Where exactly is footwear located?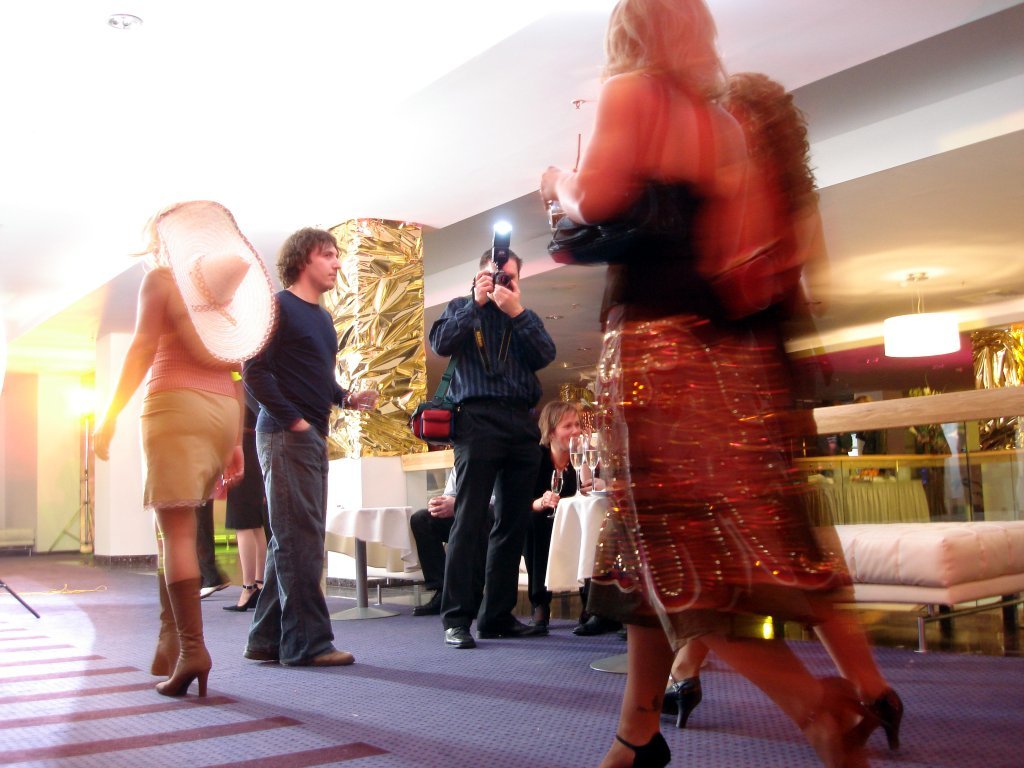
Its bounding box is l=245, t=638, r=278, b=665.
